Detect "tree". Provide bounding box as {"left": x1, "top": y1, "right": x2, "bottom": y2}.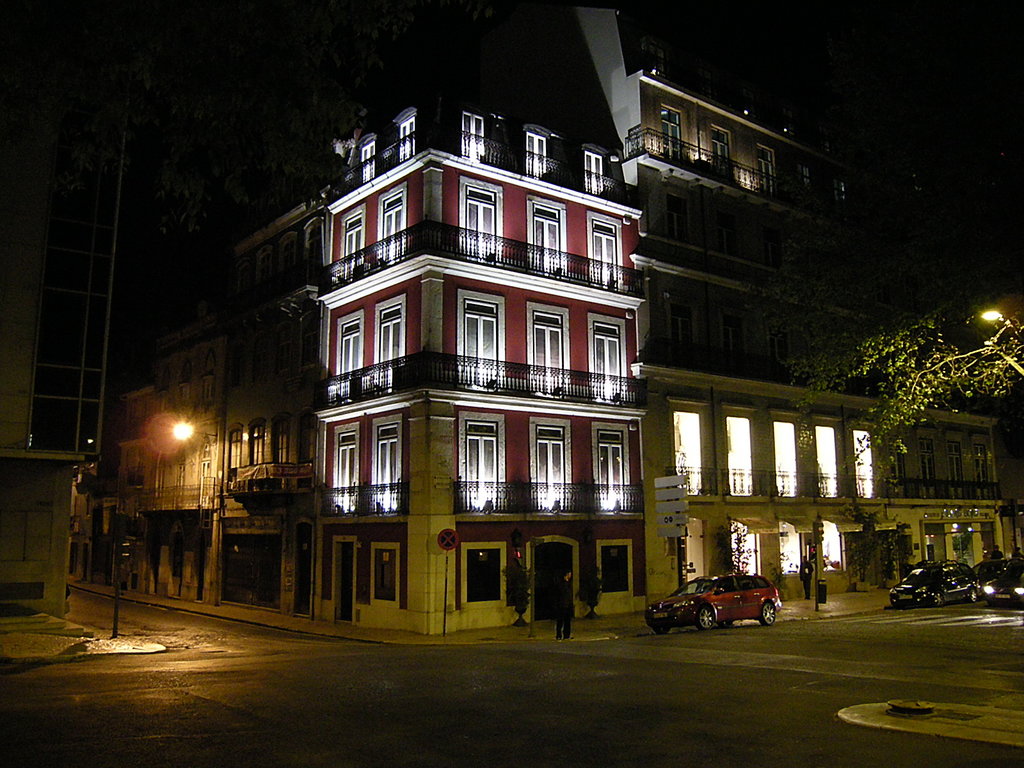
{"left": 785, "top": 104, "right": 1023, "bottom": 488}.
